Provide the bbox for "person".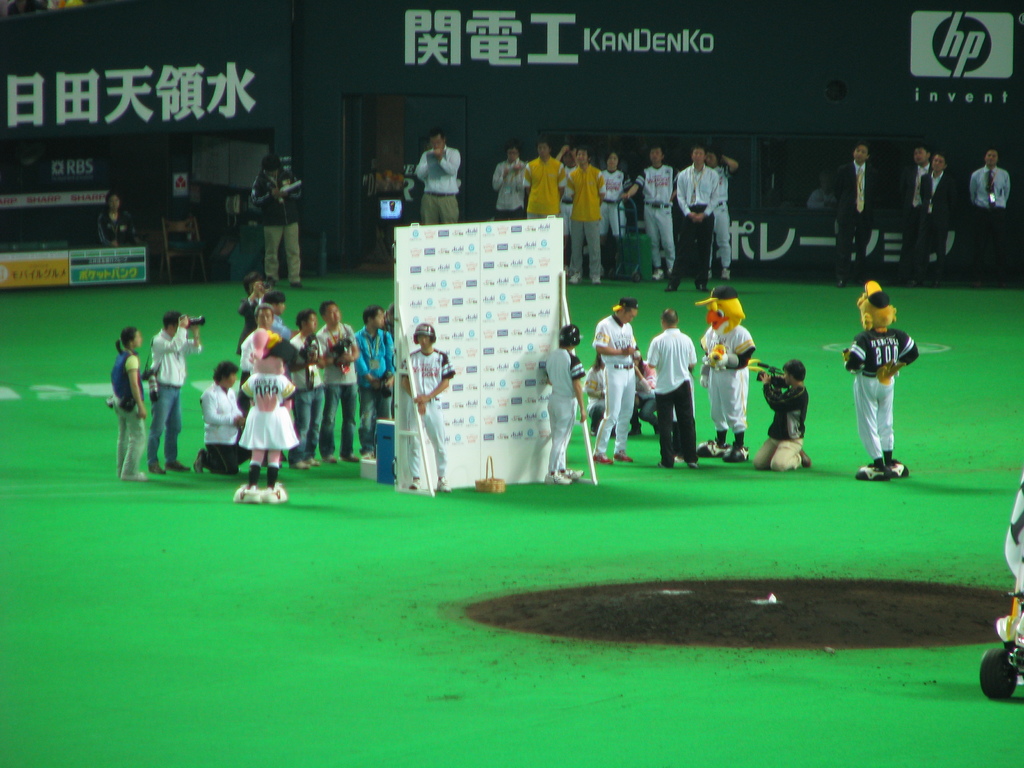
bbox=[412, 131, 465, 223].
